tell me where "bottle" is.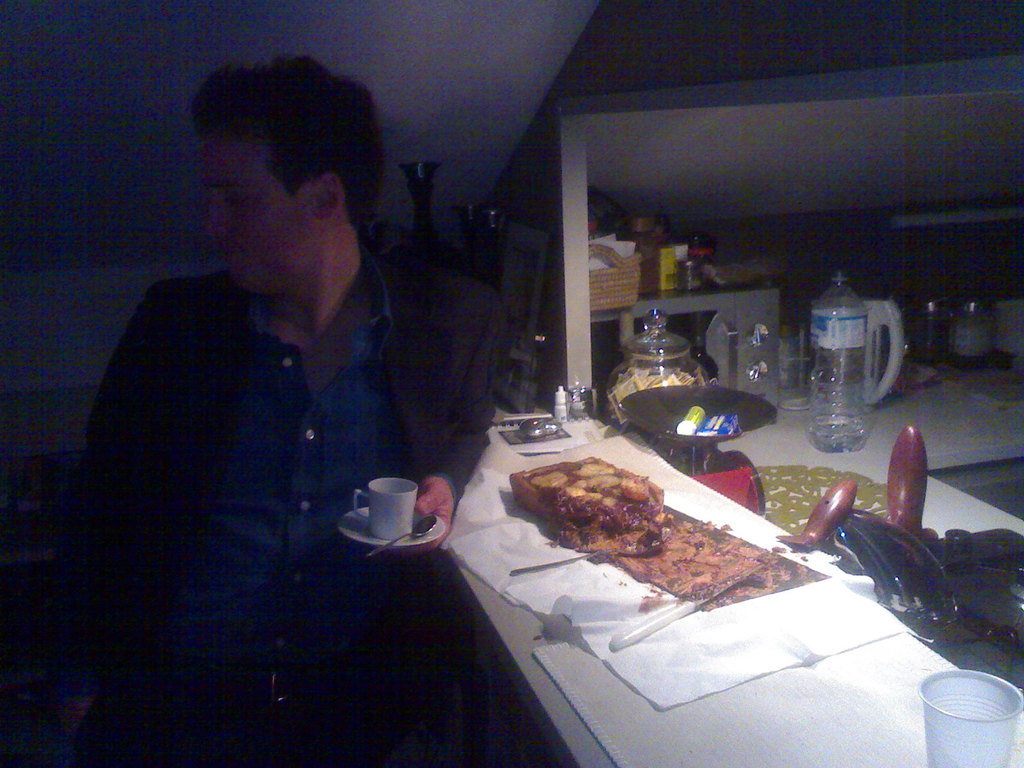
"bottle" is at x1=591, y1=308, x2=703, y2=428.
